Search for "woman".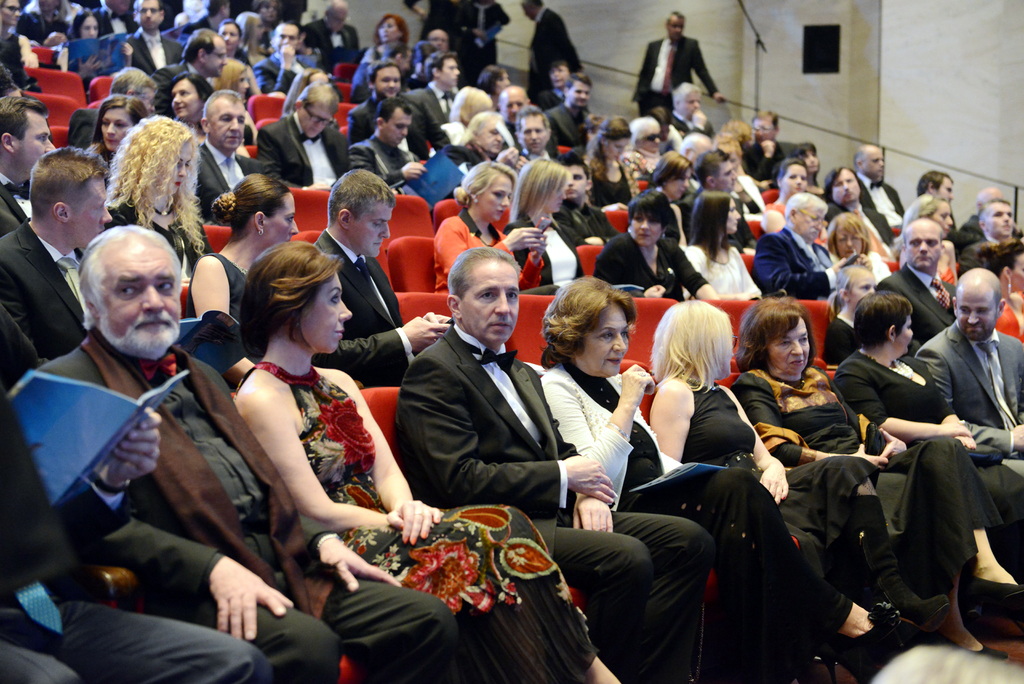
Found at x1=755 y1=158 x2=834 y2=252.
